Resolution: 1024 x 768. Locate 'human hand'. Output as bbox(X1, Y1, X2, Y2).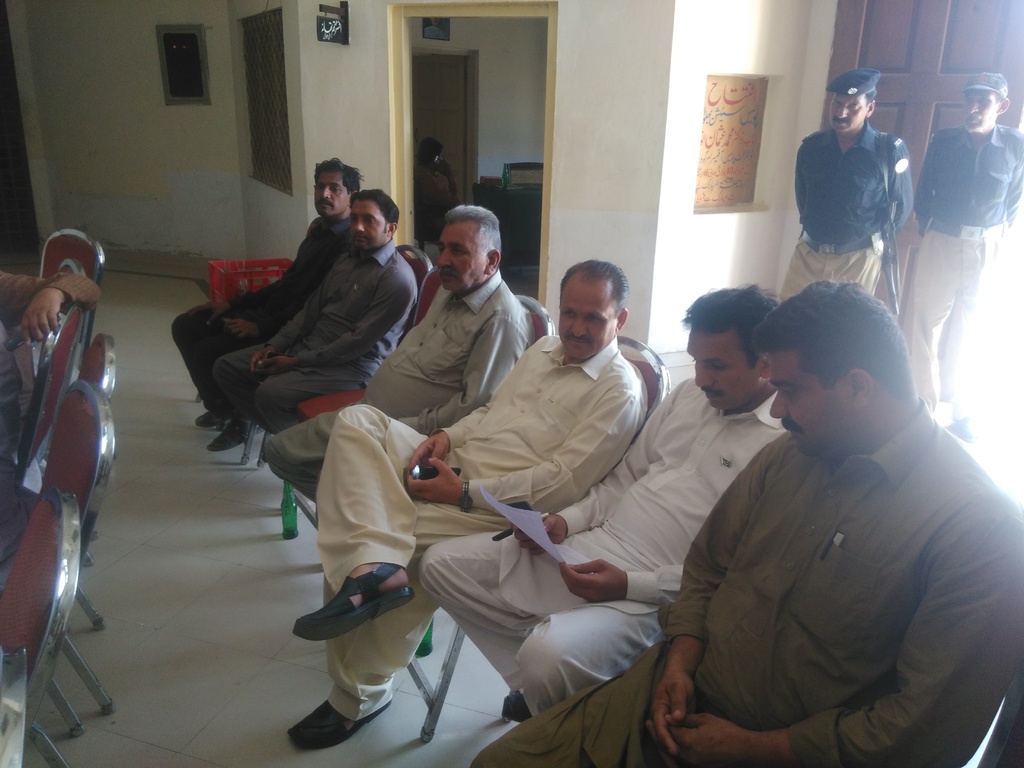
bbox(247, 348, 273, 378).
